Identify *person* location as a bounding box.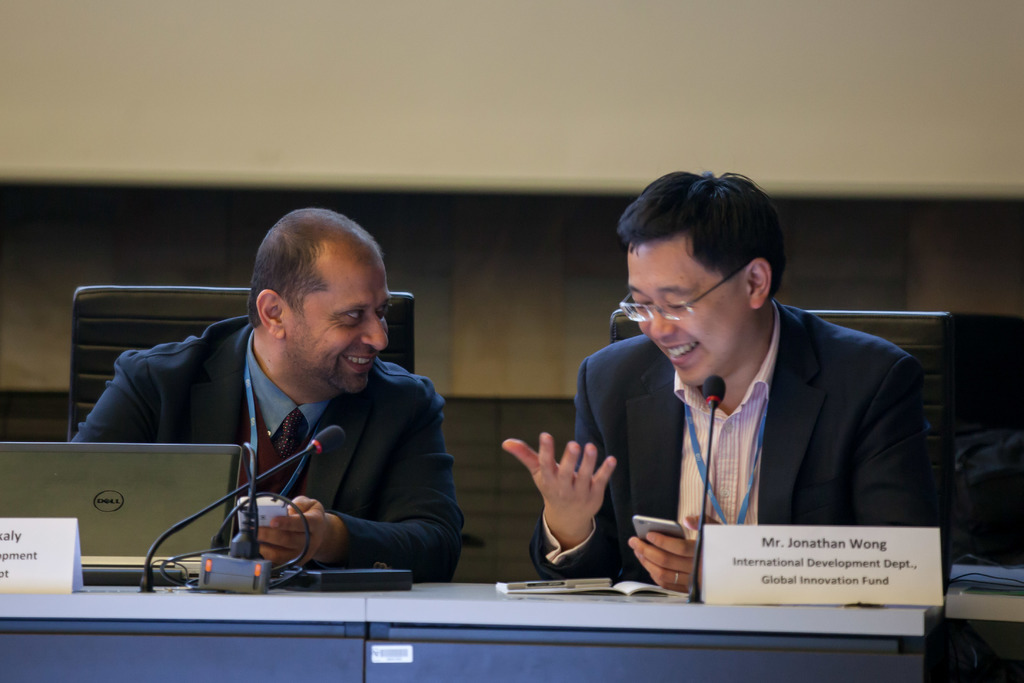
[499, 172, 925, 596].
